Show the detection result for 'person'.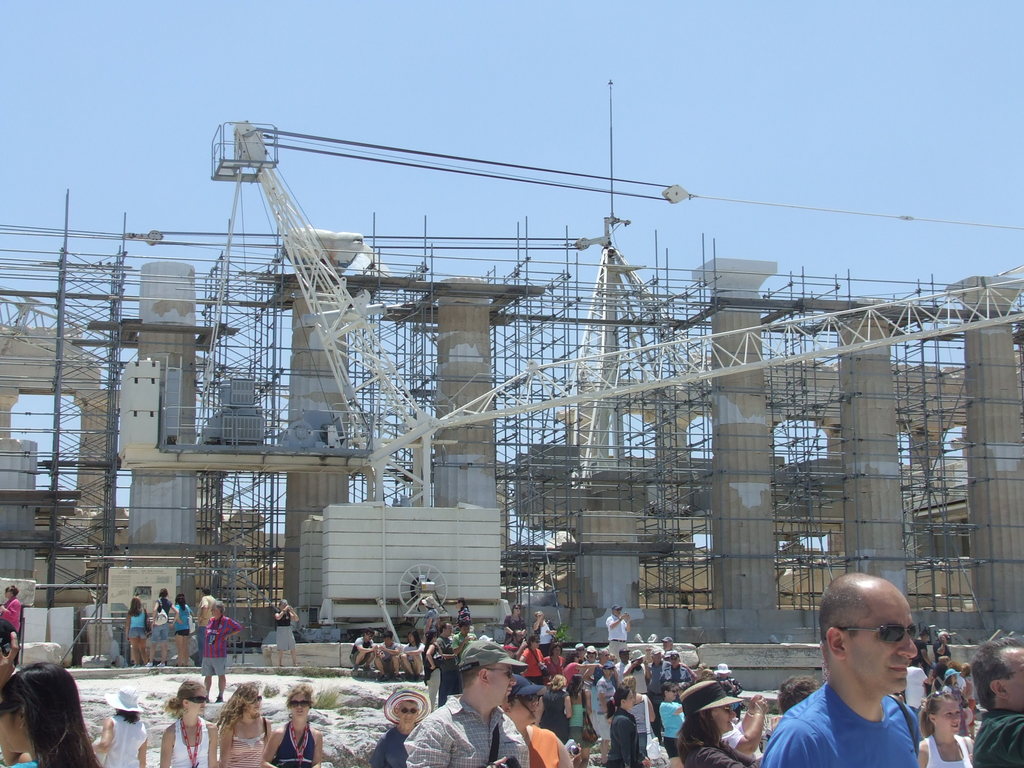
161/684/218/767.
